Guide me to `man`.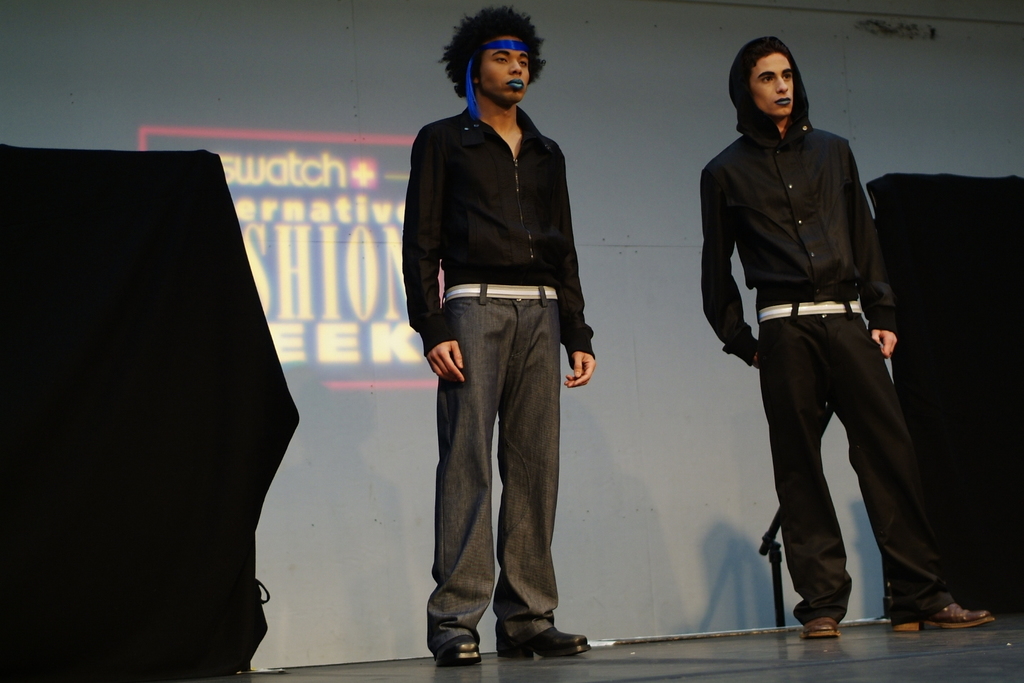
Guidance: {"x1": 388, "y1": 4, "x2": 599, "y2": 678}.
